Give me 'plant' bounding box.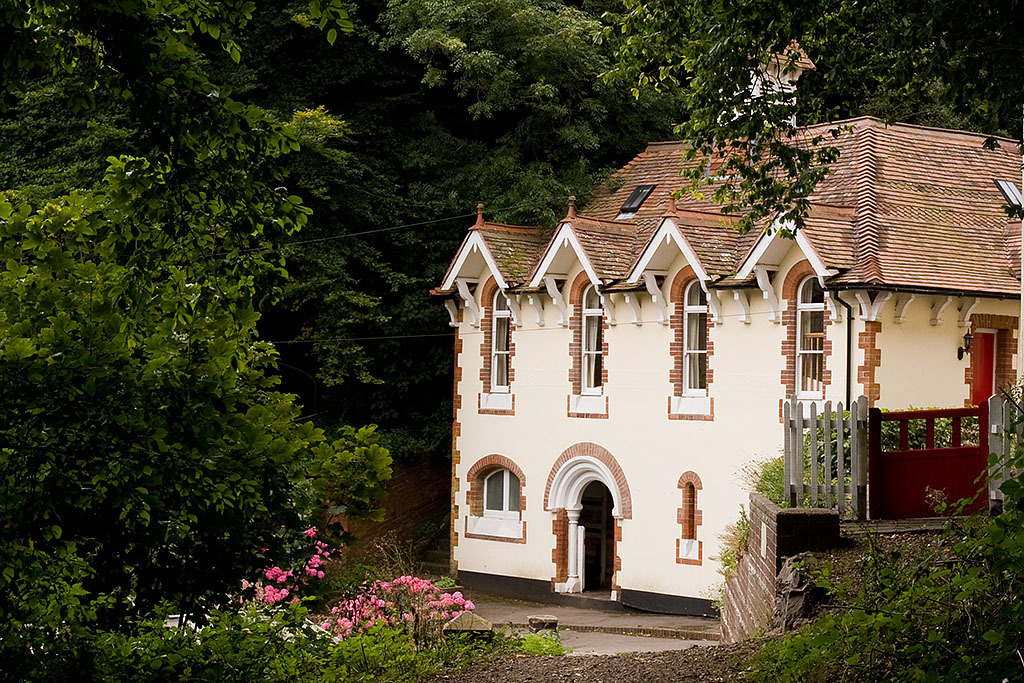
(786, 403, 846, 514).
